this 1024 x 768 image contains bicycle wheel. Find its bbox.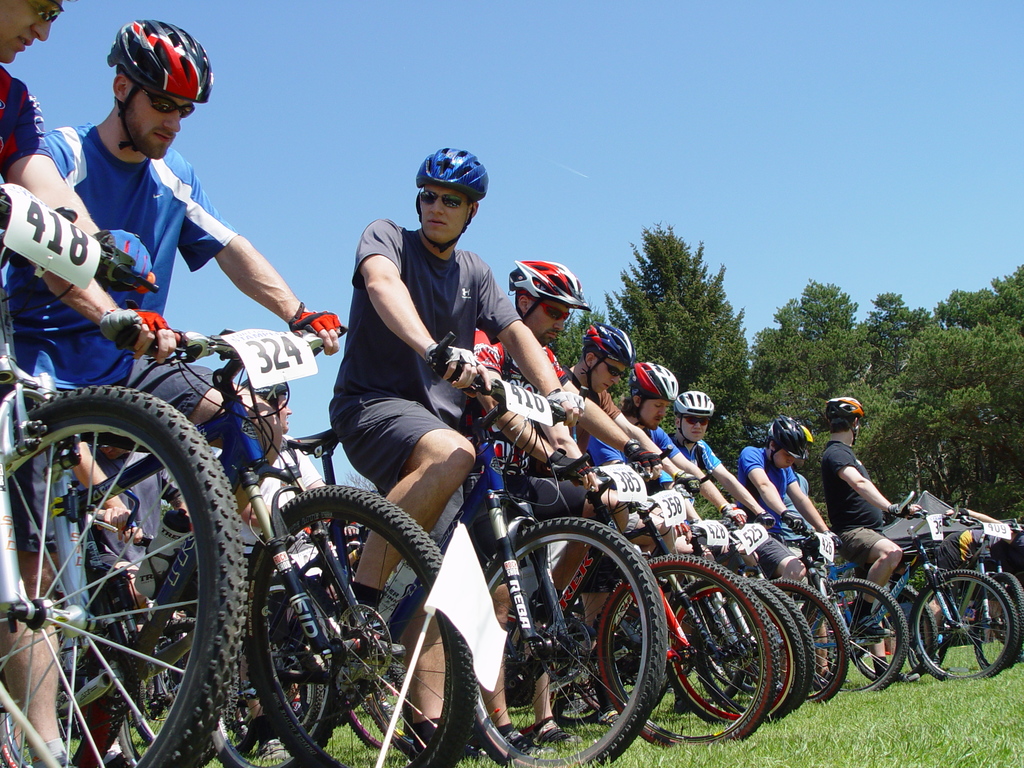
box(664, 576, 801, 725).
